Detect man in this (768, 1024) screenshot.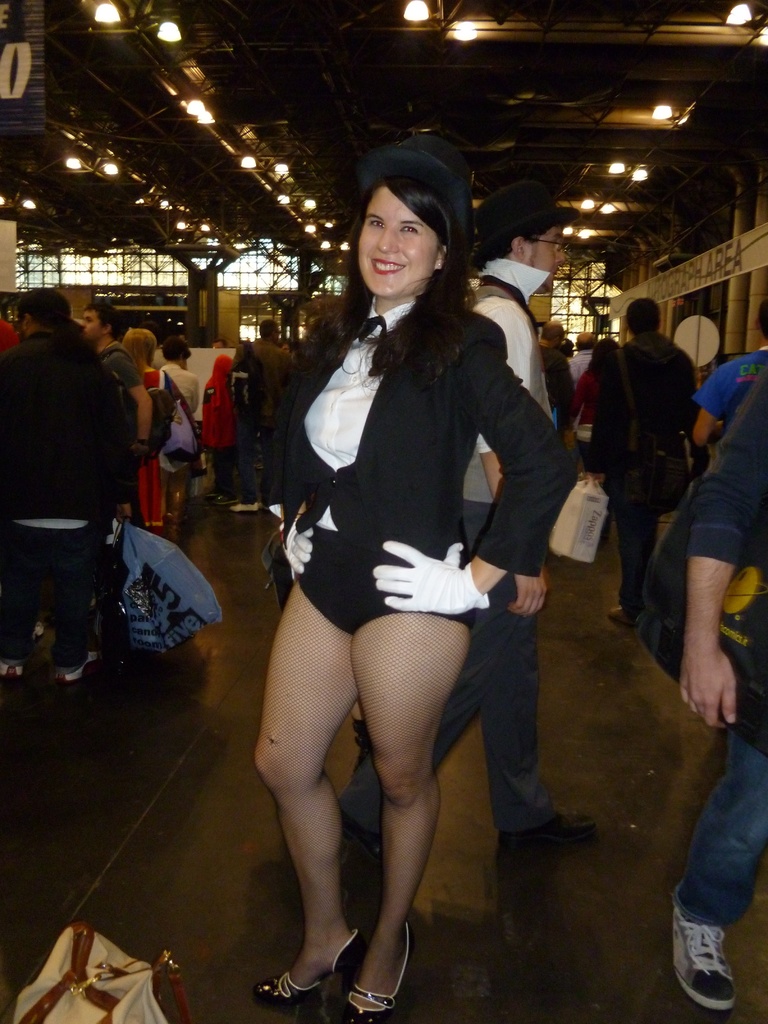
Detection: [456, 202, 576, 855].
